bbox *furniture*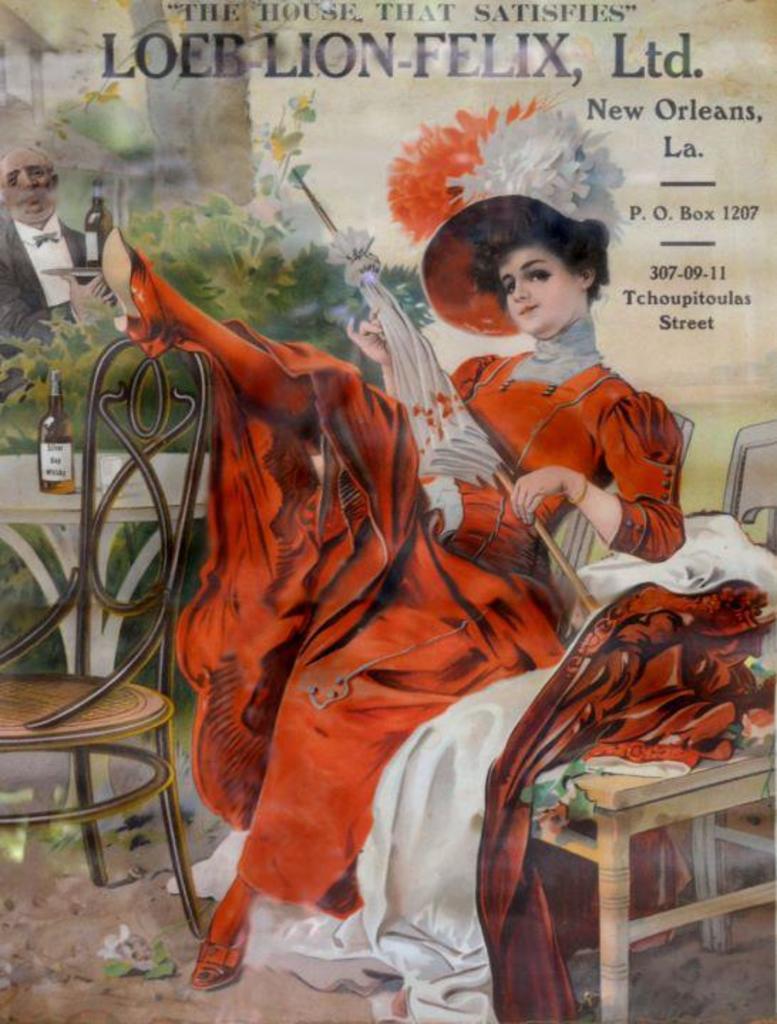
545/407/697/643
